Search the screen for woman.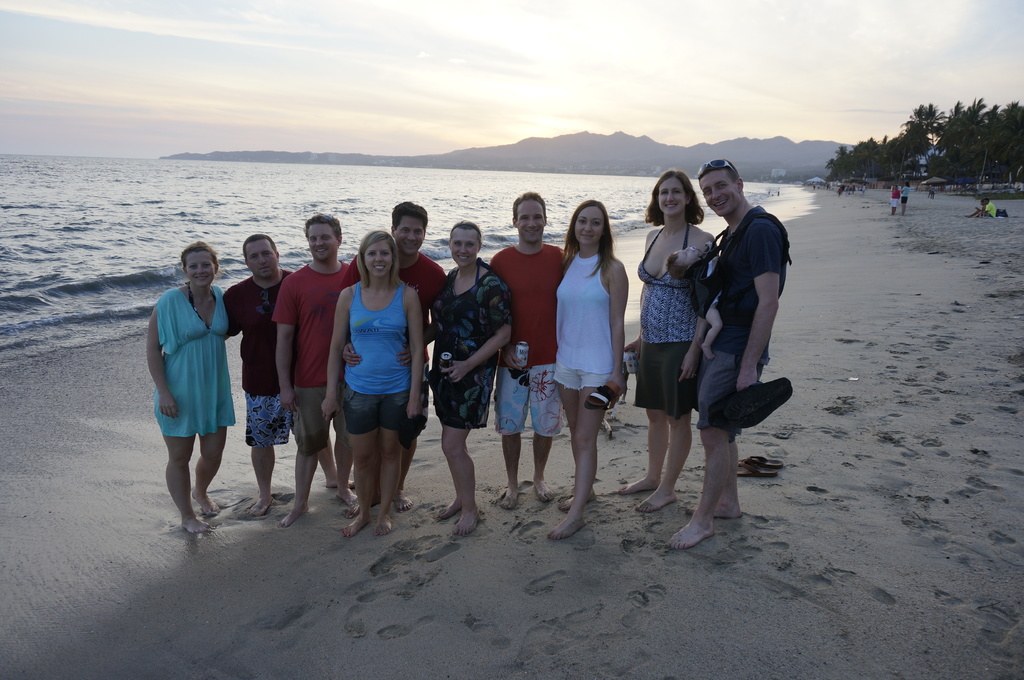
Found at (549,200,639,508).
